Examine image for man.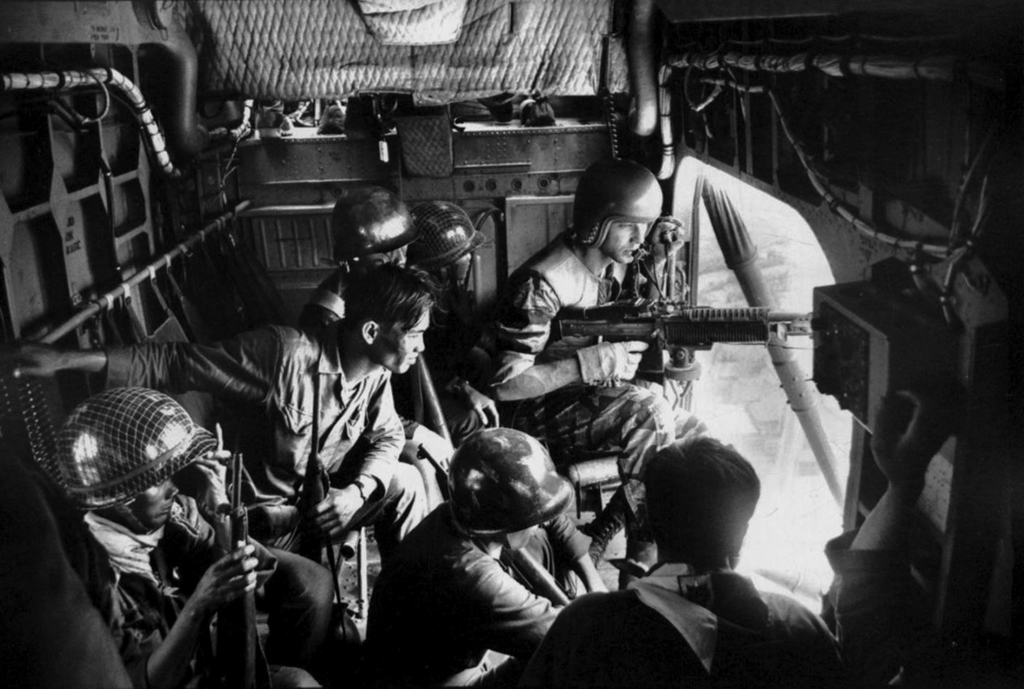
Examination result: crop(2, 263, 440, 567).
